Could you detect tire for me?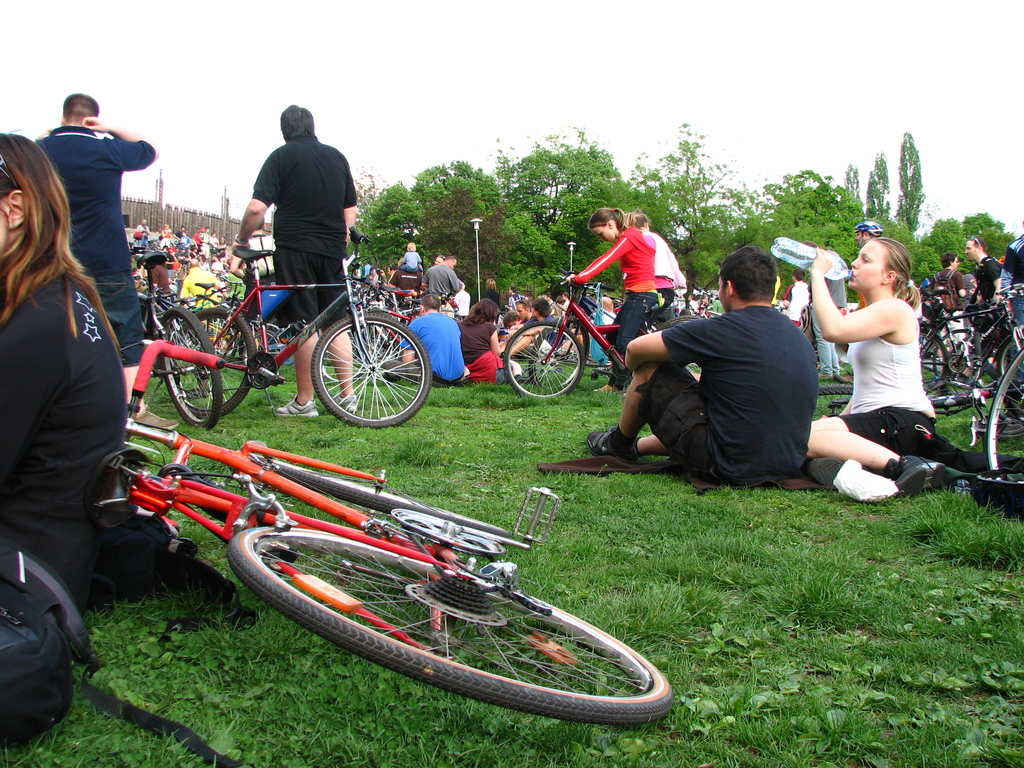
Detection result: [929,323,1020,393].
